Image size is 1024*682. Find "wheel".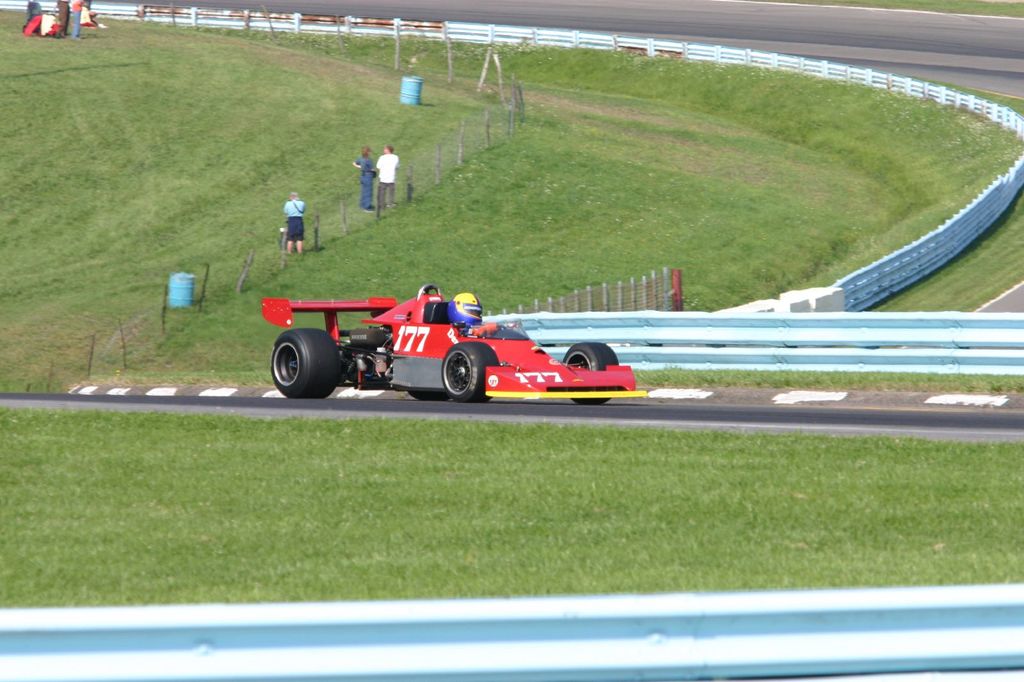
{"left": 406, "top": 390, "right": 458, "bottom": 405}.
